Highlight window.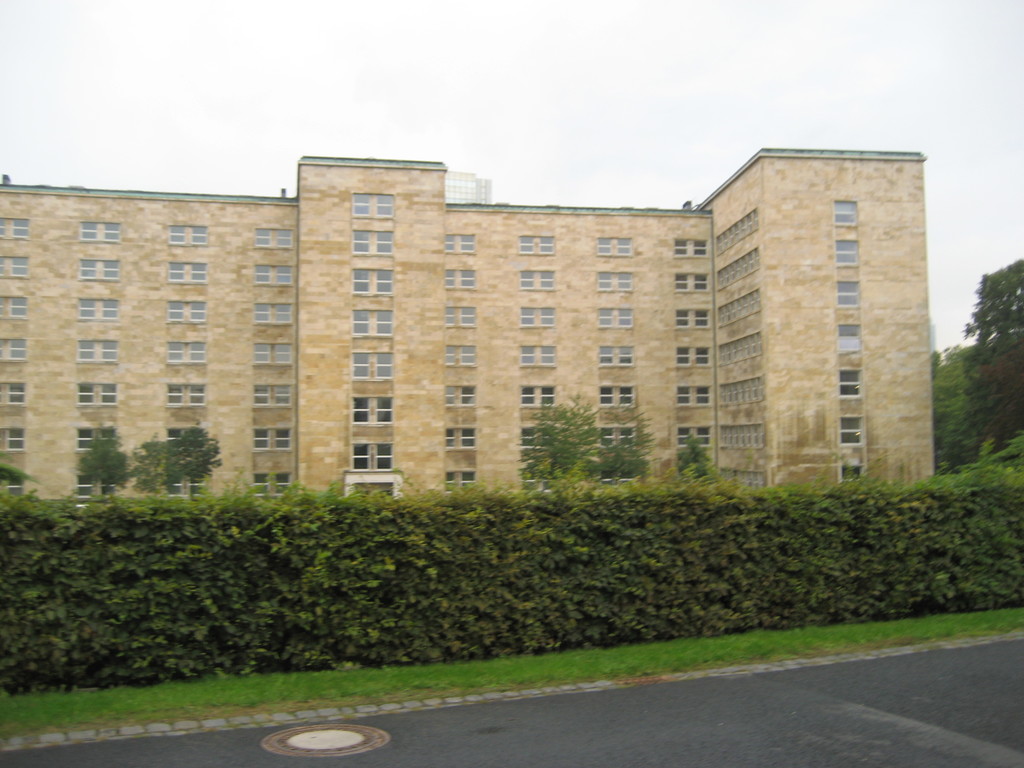
Highlighted region: [x1=253, y1=428, x2=288, y2=451].
